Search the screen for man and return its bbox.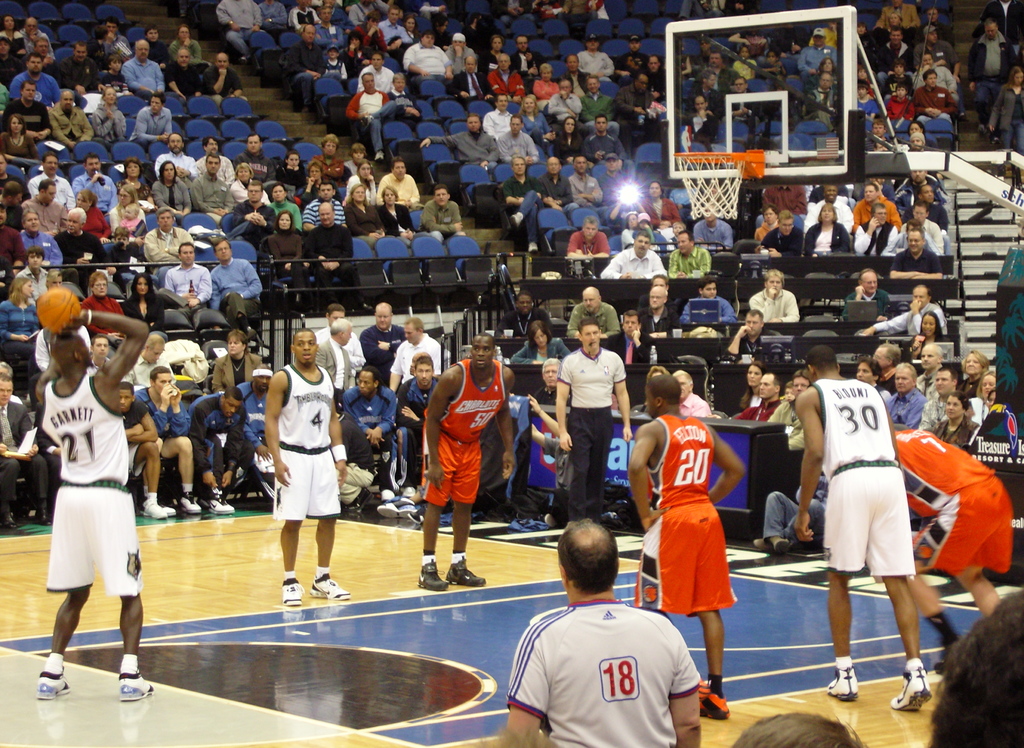
Found: bbox=(677, 278, 737, 329).
